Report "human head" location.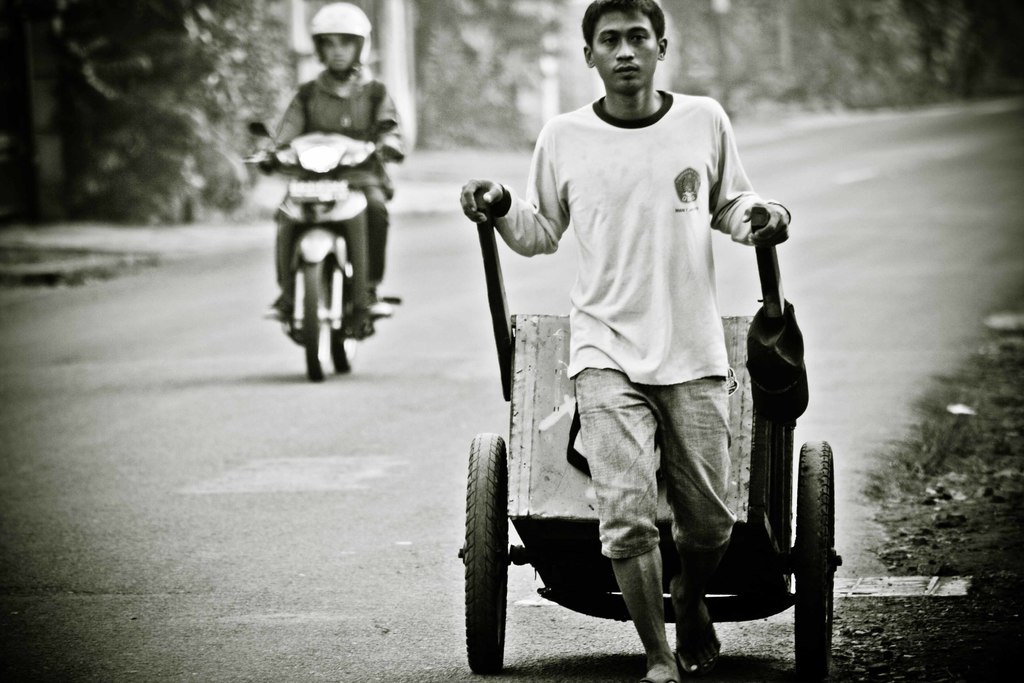
Report: 294,10,377,74.
